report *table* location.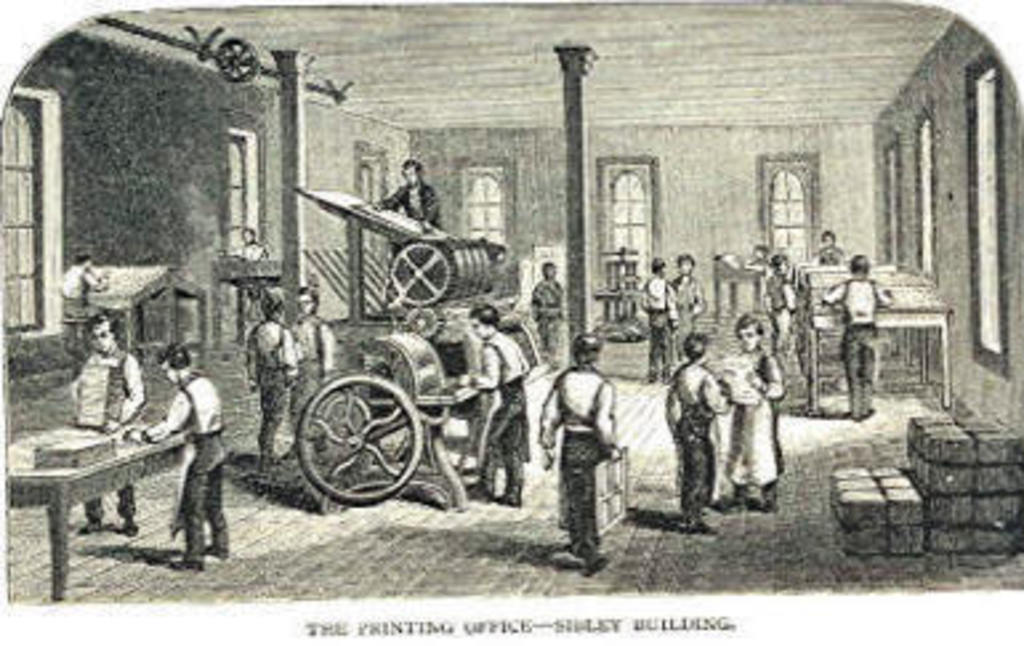
Report: <region>0, 375, 231, 574</region>.
